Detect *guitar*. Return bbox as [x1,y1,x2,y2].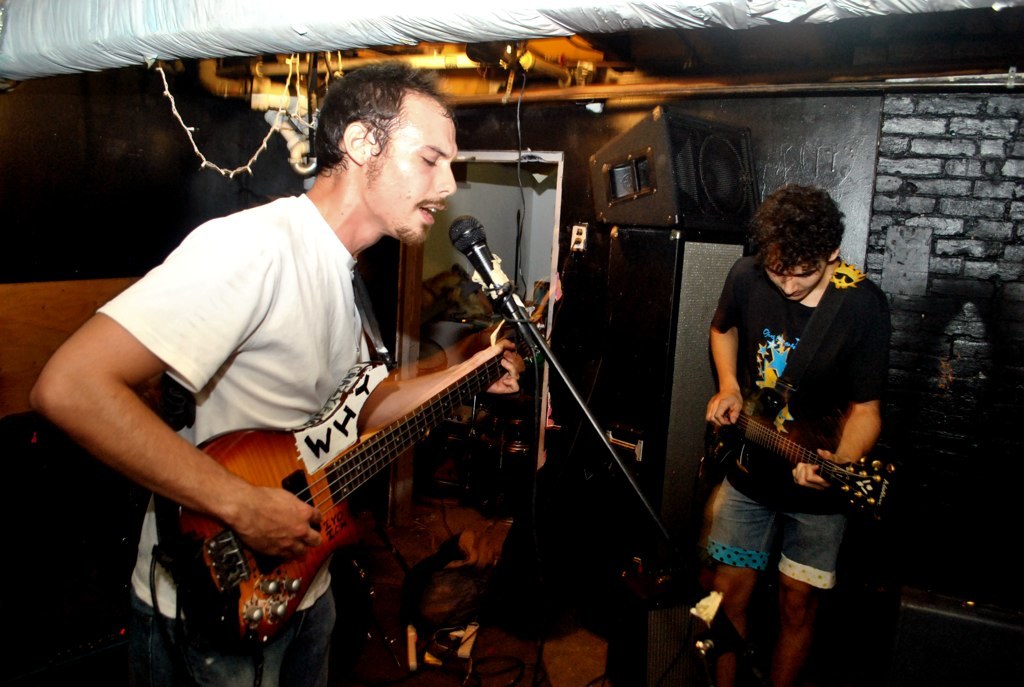
[147,319,573,662].
